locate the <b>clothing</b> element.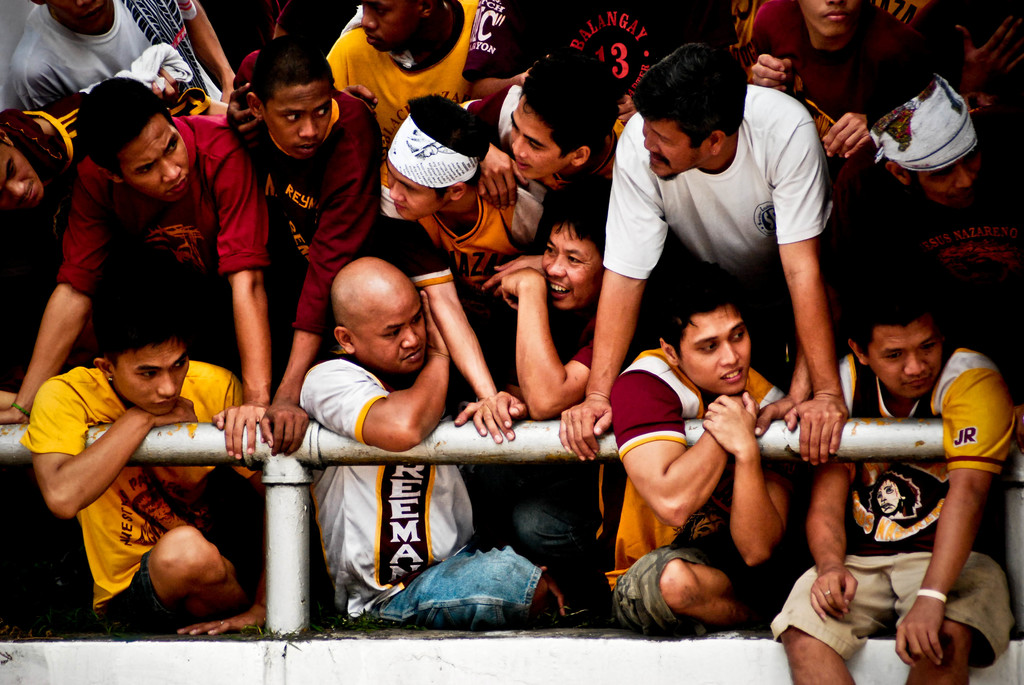
Element bbox: 782 309 995 658.
